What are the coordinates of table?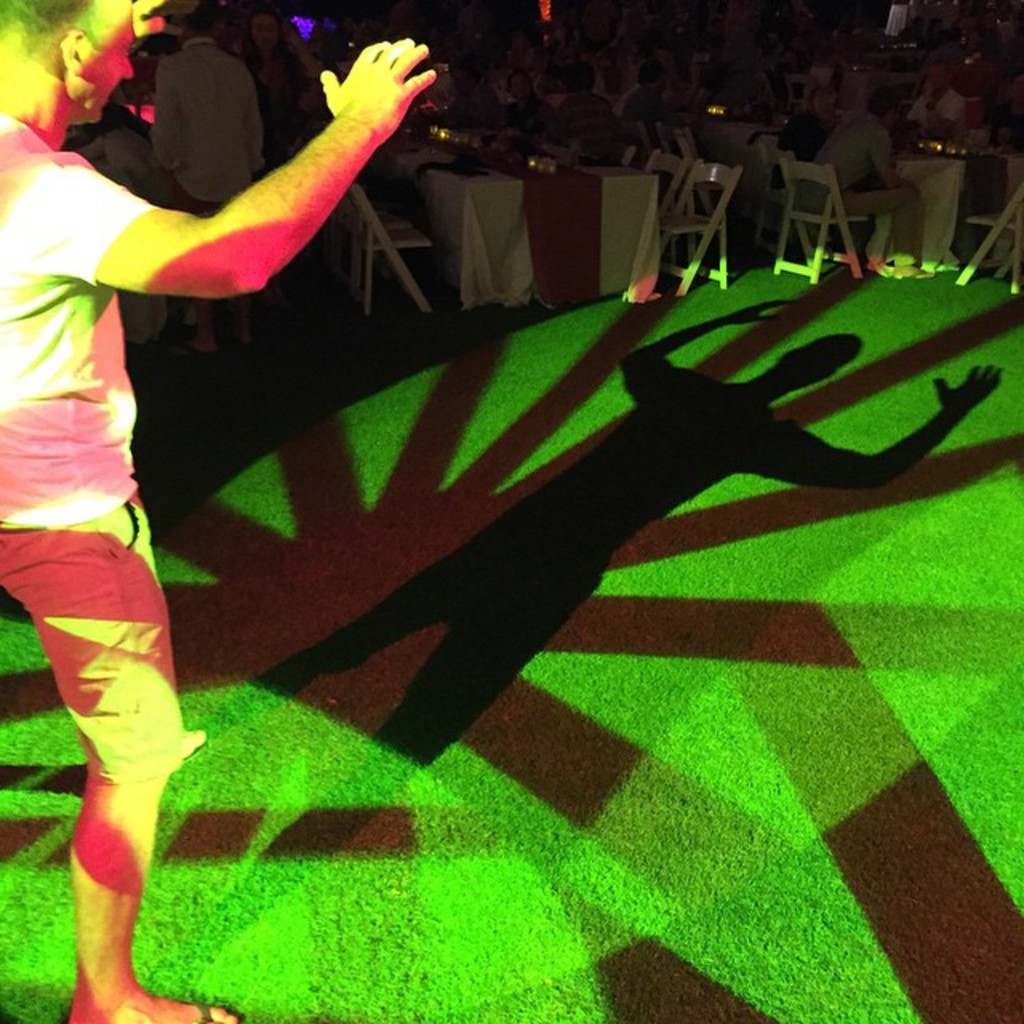
533:139:648:304.
